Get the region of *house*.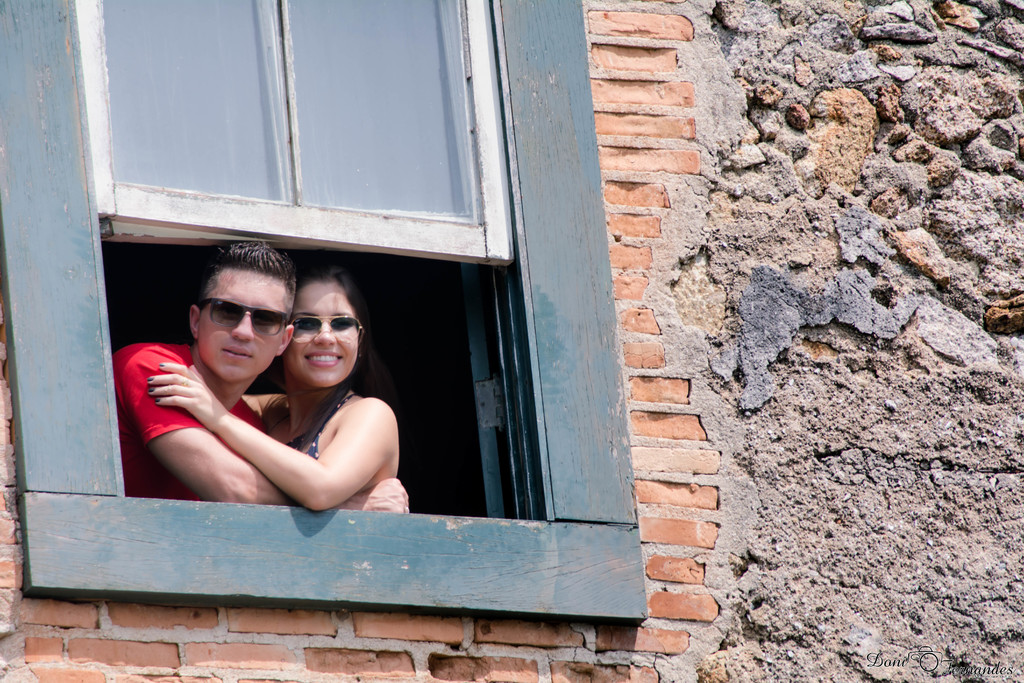
1:0:1023:680.
